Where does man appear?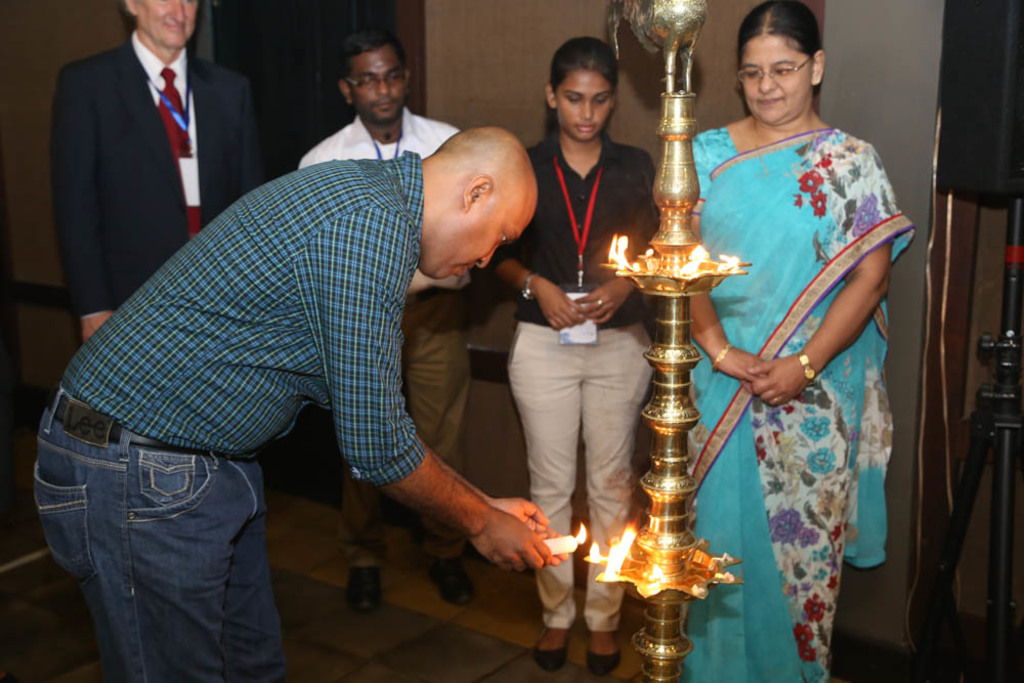
Appears at (293,17,504,609).
